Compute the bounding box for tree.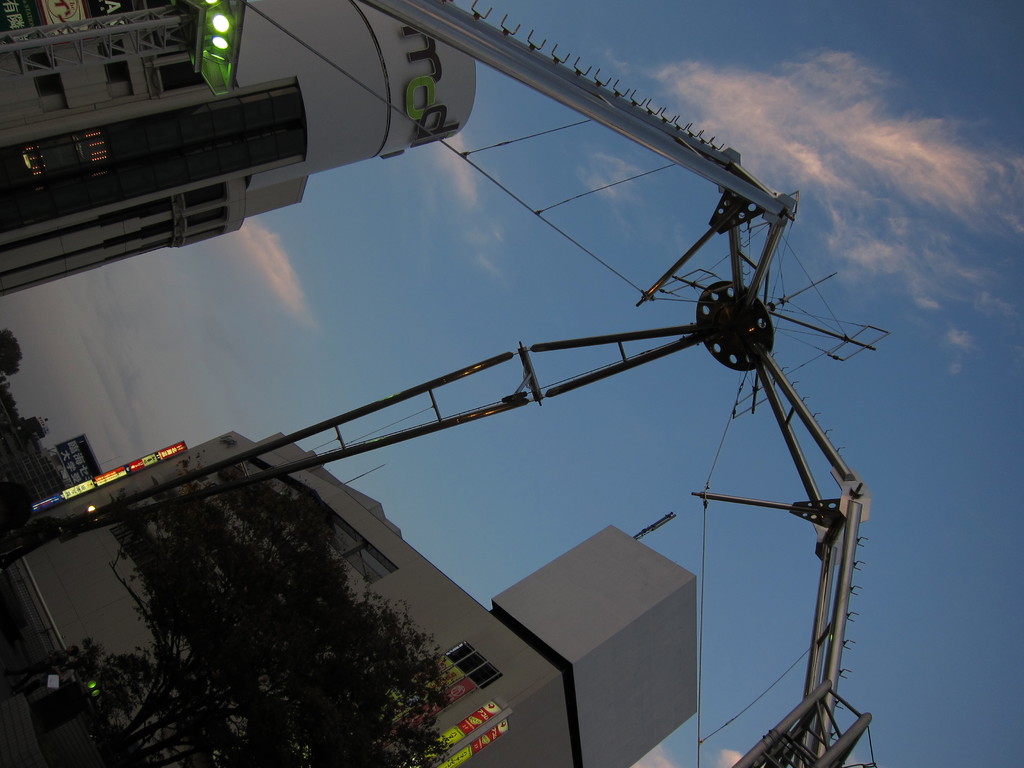
BBox(0, 378, 35, 439).
